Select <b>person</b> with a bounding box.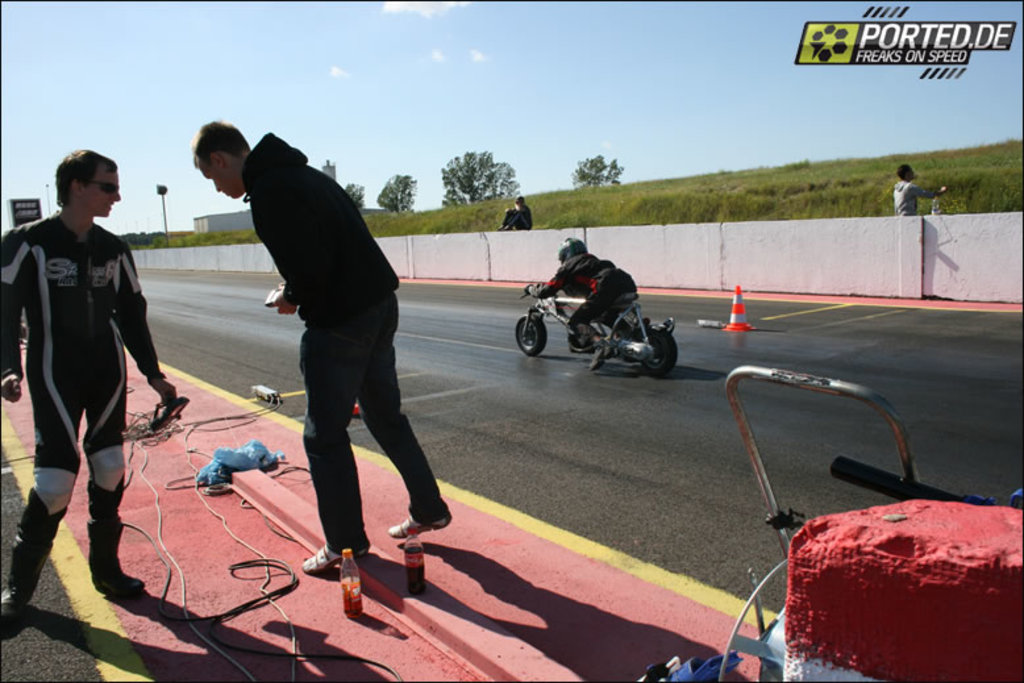
l=887, t=162, r=945, b=217.
